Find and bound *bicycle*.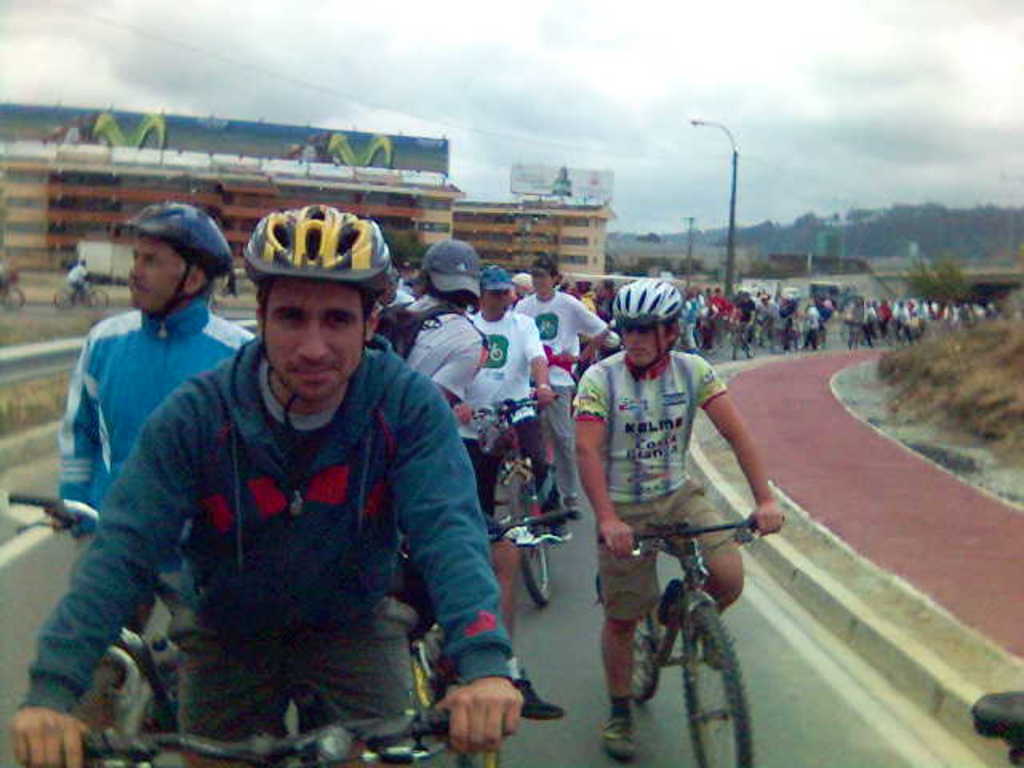
Bound: select_region(592, 499, 765, 749).
